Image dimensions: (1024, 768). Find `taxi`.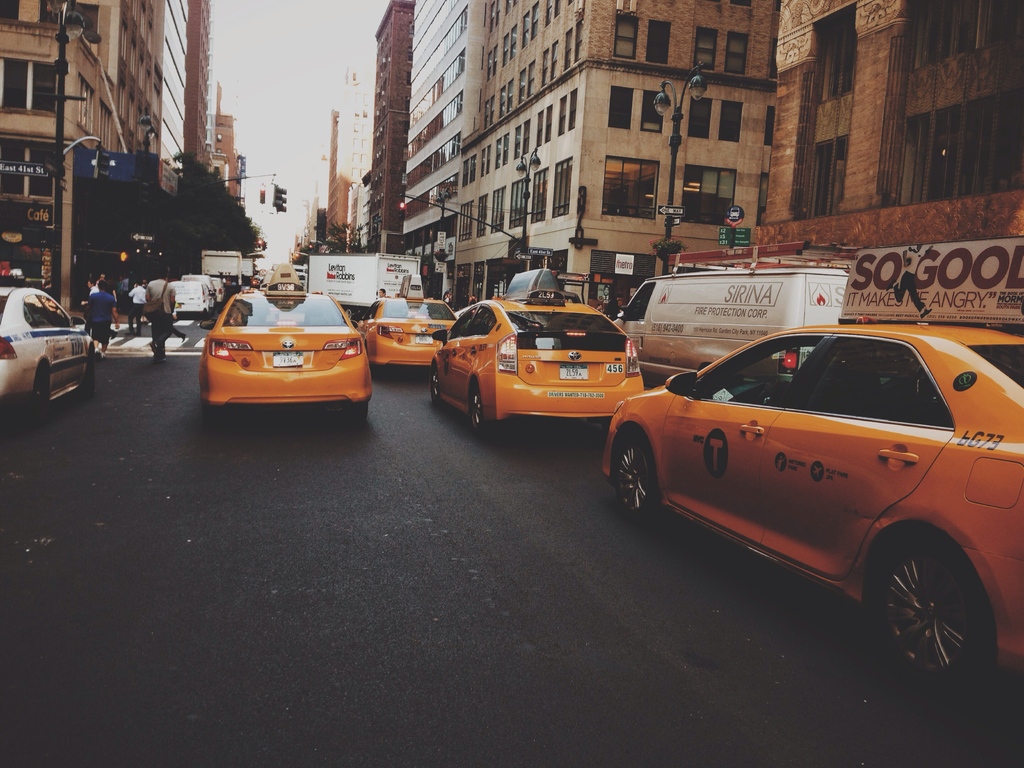
region(198, 262, 374, 417).
